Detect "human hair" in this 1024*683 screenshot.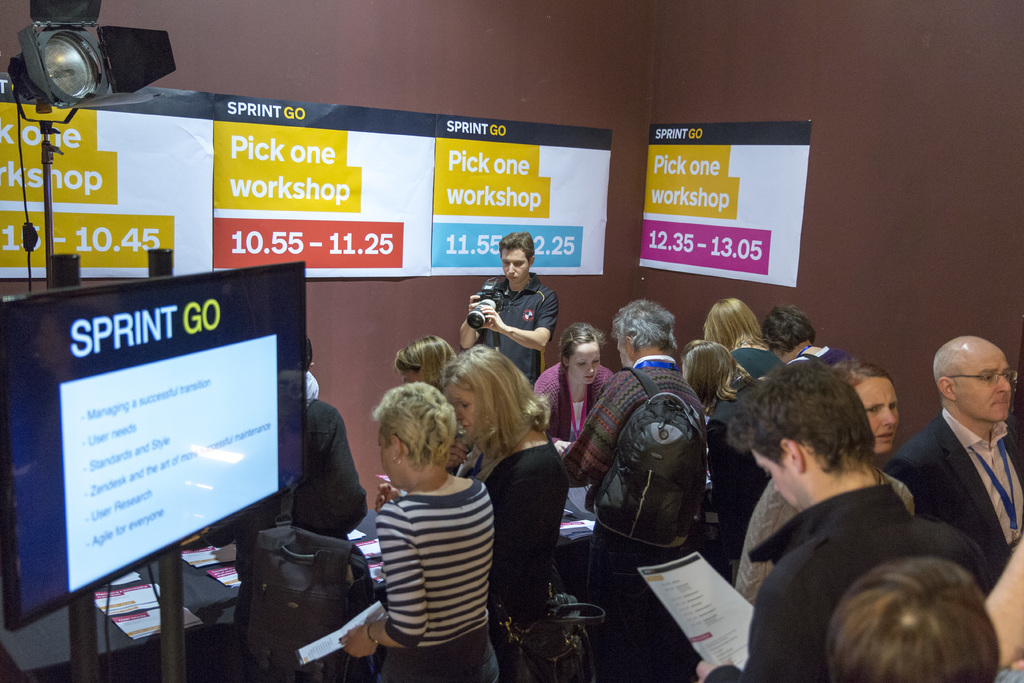
Detection: detection(818, 561, 1004, 682).
